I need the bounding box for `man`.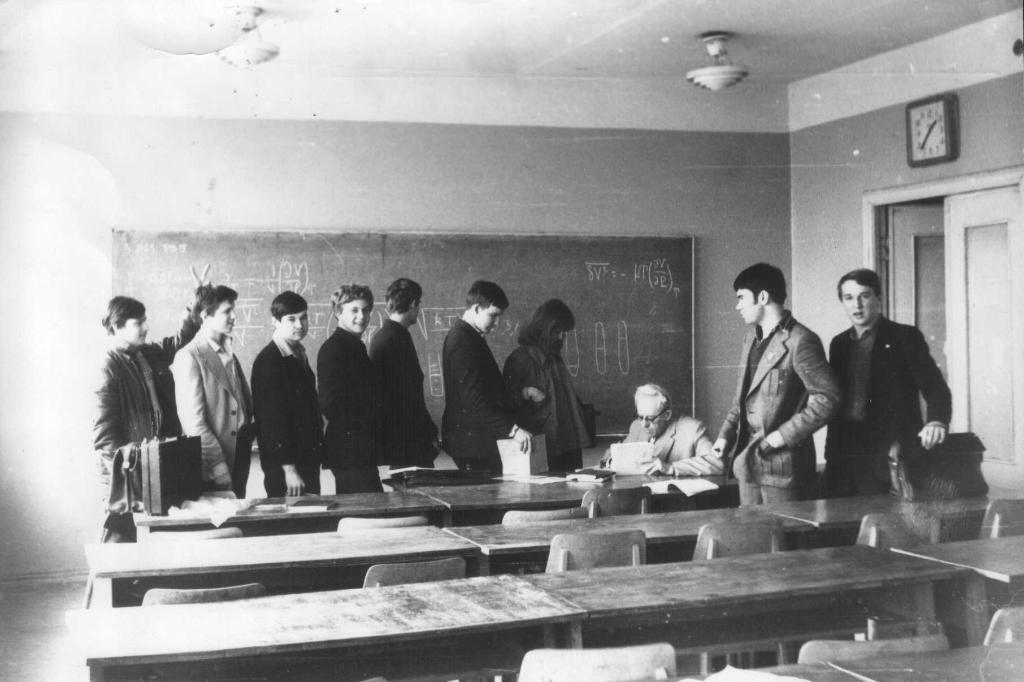
Here it is: (left=170, top=283, right=254, bottom=494).
